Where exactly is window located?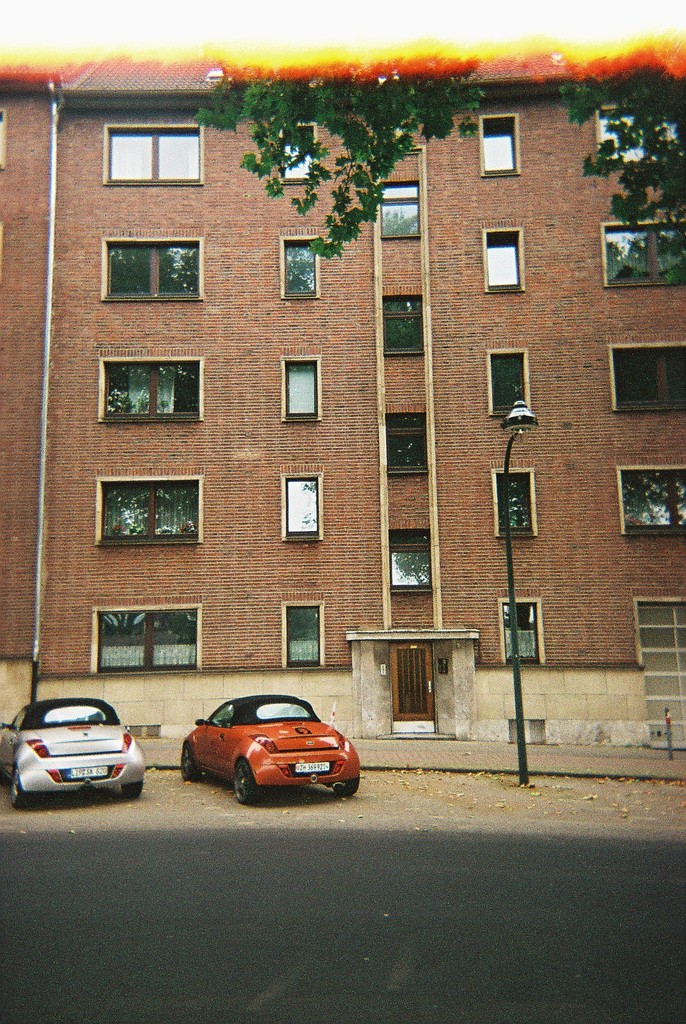
Its bounding box is select_region(106, 106, 211, 179).
